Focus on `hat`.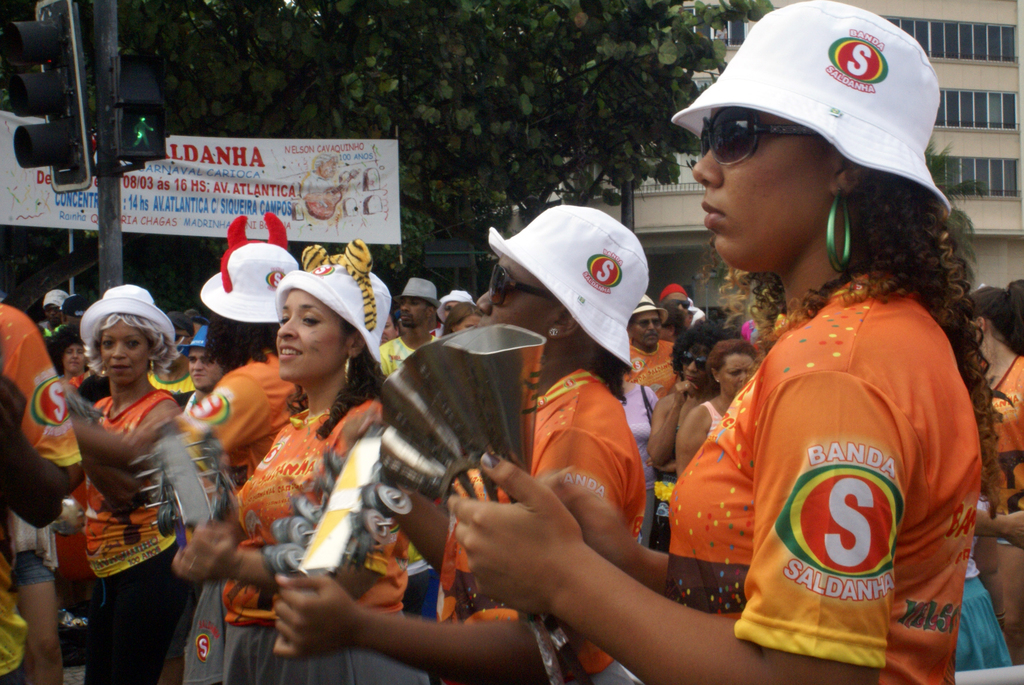
Focused at (left=433, top=285, right=476, bottom=323).
